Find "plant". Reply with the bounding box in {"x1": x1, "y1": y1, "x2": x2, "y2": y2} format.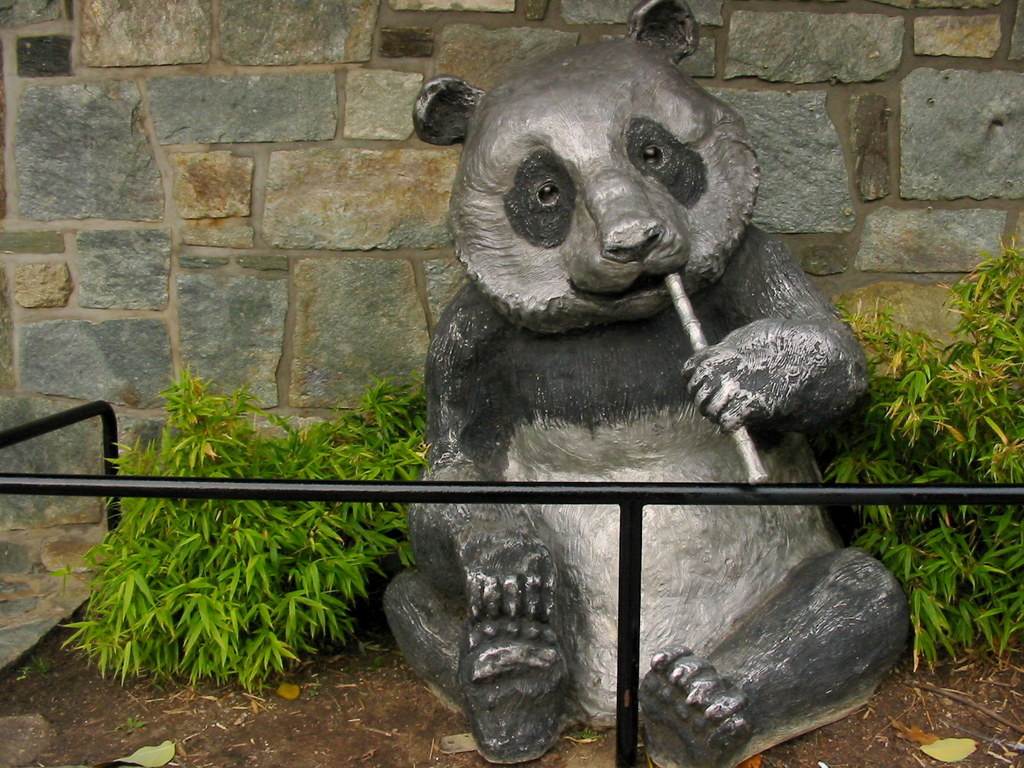
{"x1": 59, "y1": 357, "x2": 442, "y2": 688}.
